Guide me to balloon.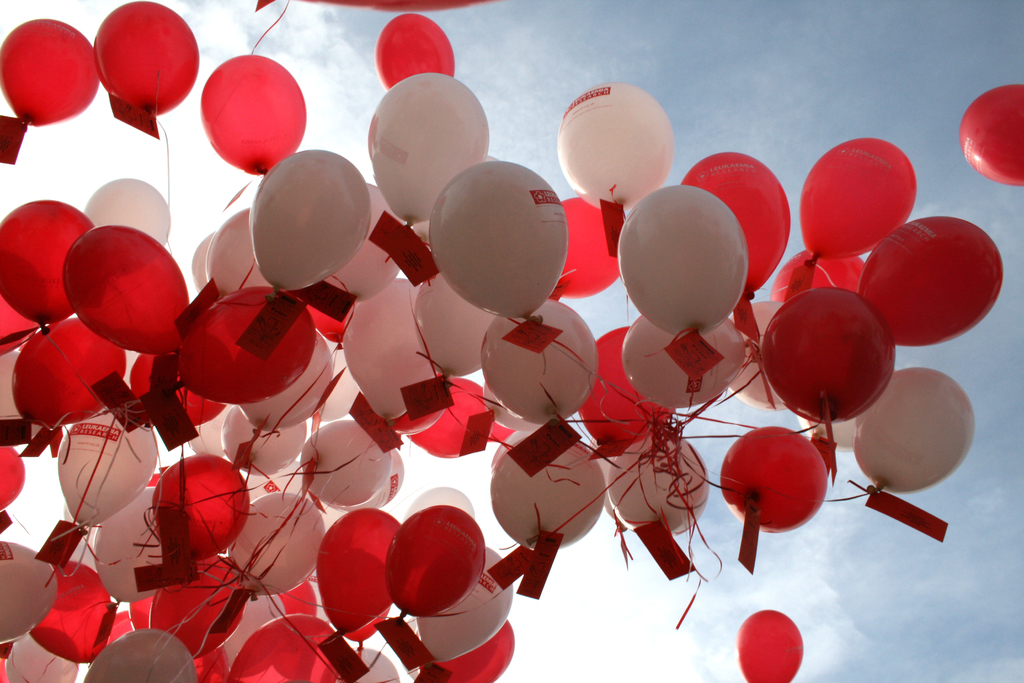
Guidance: box=[178, 283, 317, 404].
